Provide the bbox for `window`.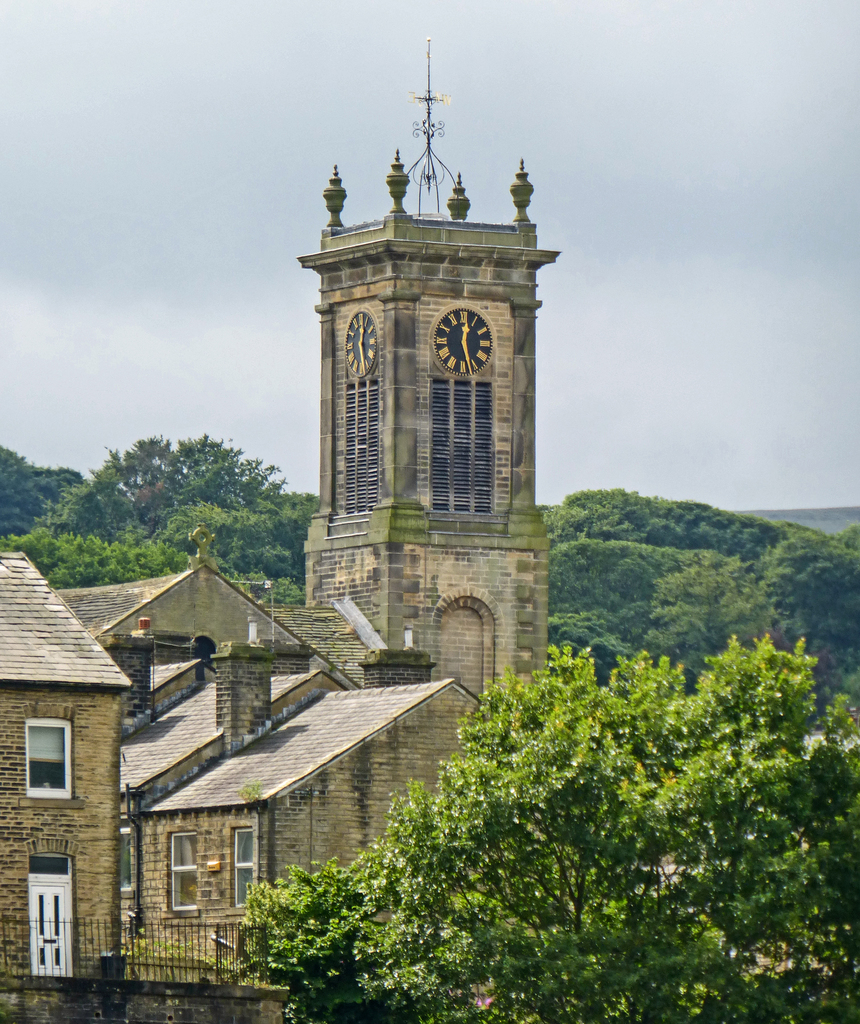
Rect(150, 838, 196, 930).
